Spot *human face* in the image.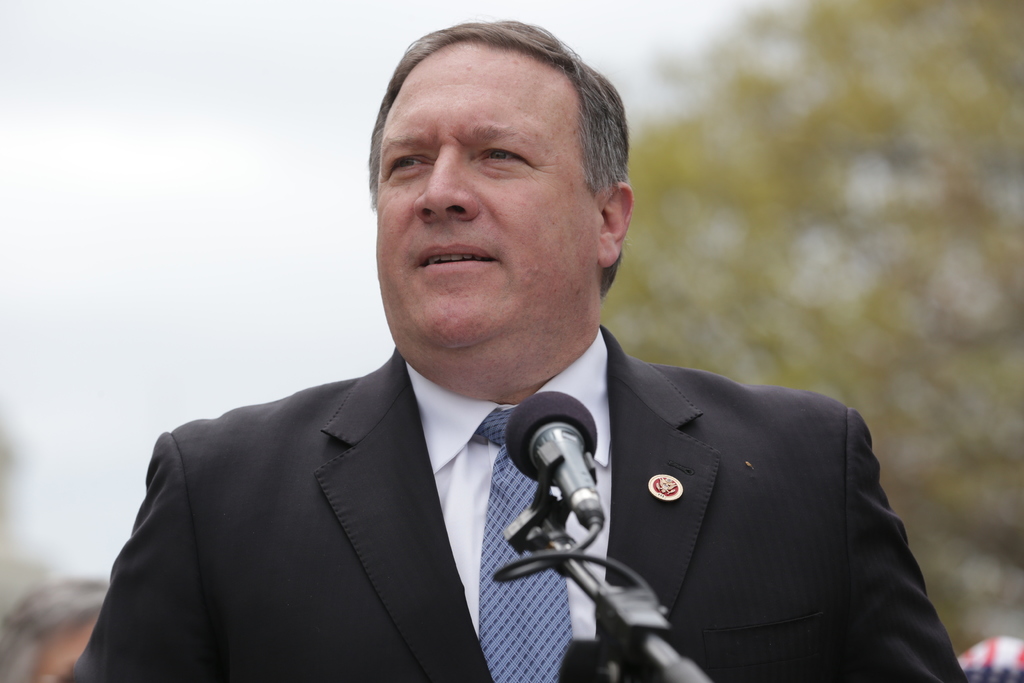
*human face* found at crop(379, 41, 596, 349).
